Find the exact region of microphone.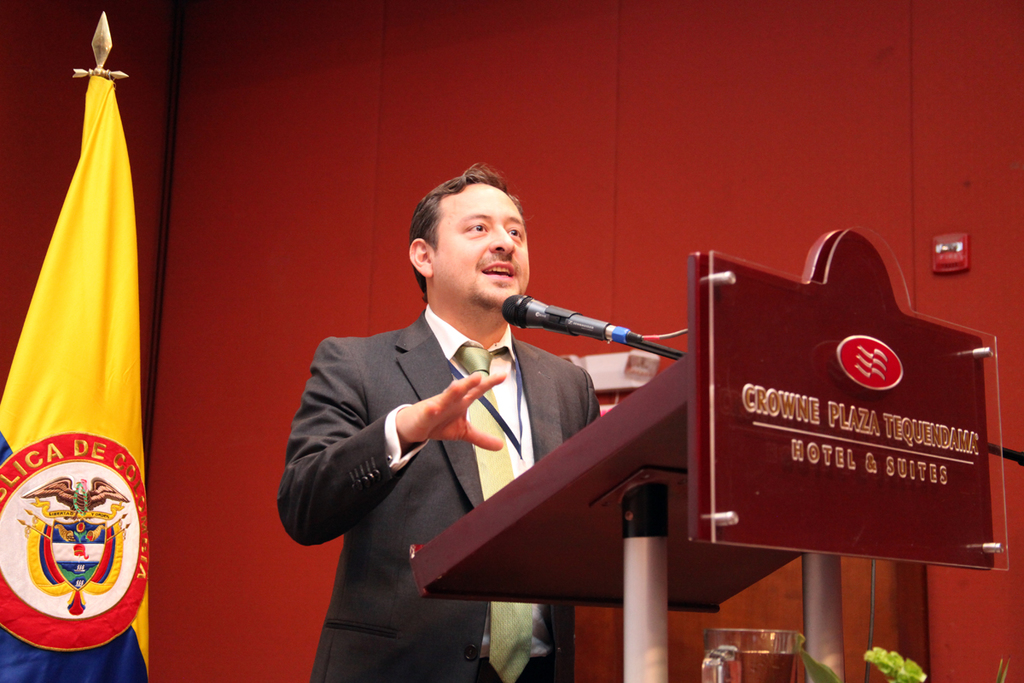
Exact region: region(498, 295, 633, 346).
